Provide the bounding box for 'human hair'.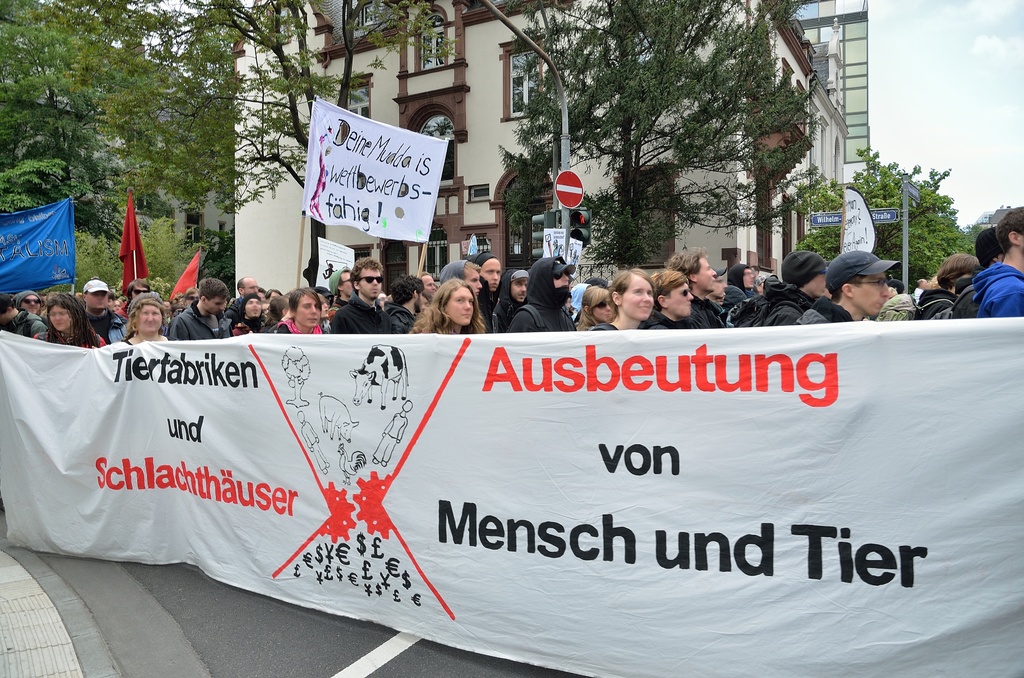
l=611, t=268, r=653, b=314.
